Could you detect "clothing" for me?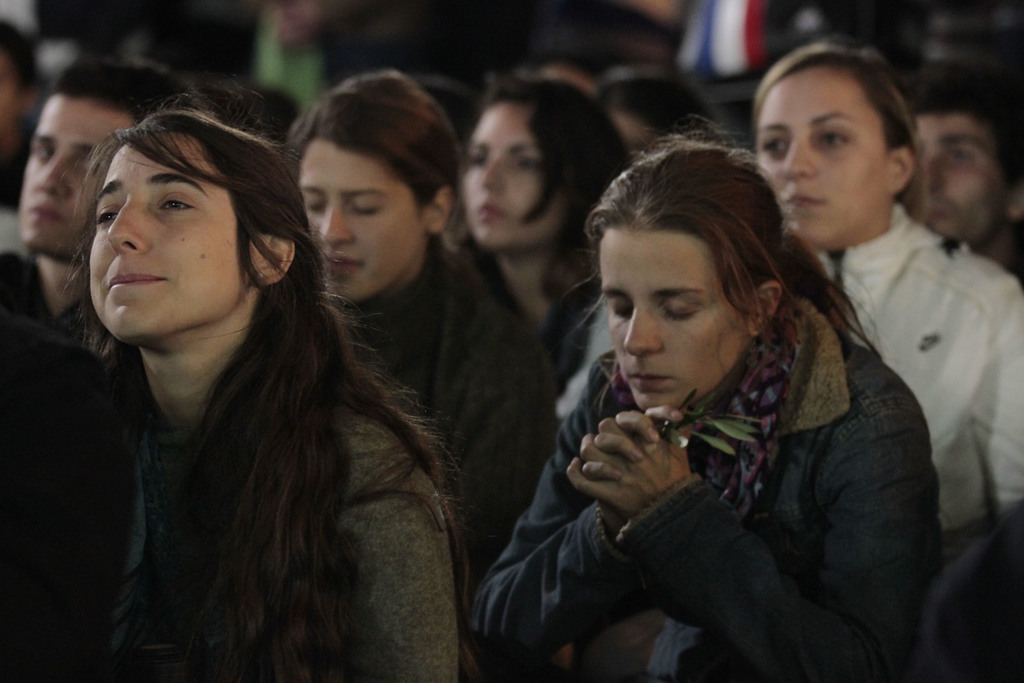
Detection result: <box>591,204,1023,677</box>.
